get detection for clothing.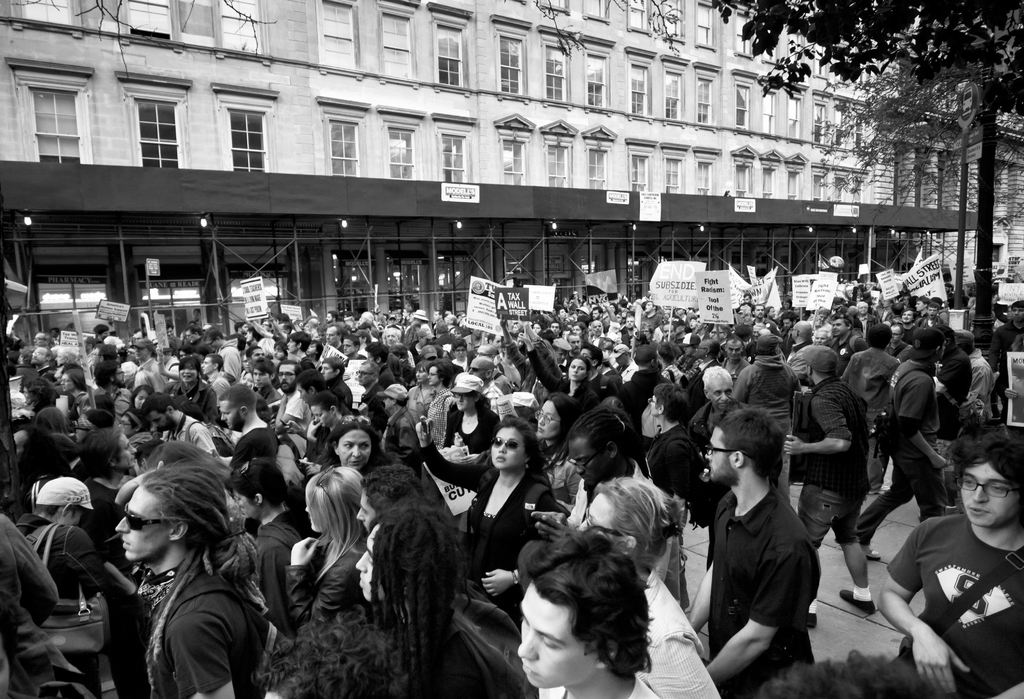
Detection: (x1=679, y1=398, x2=745, y2=561).
